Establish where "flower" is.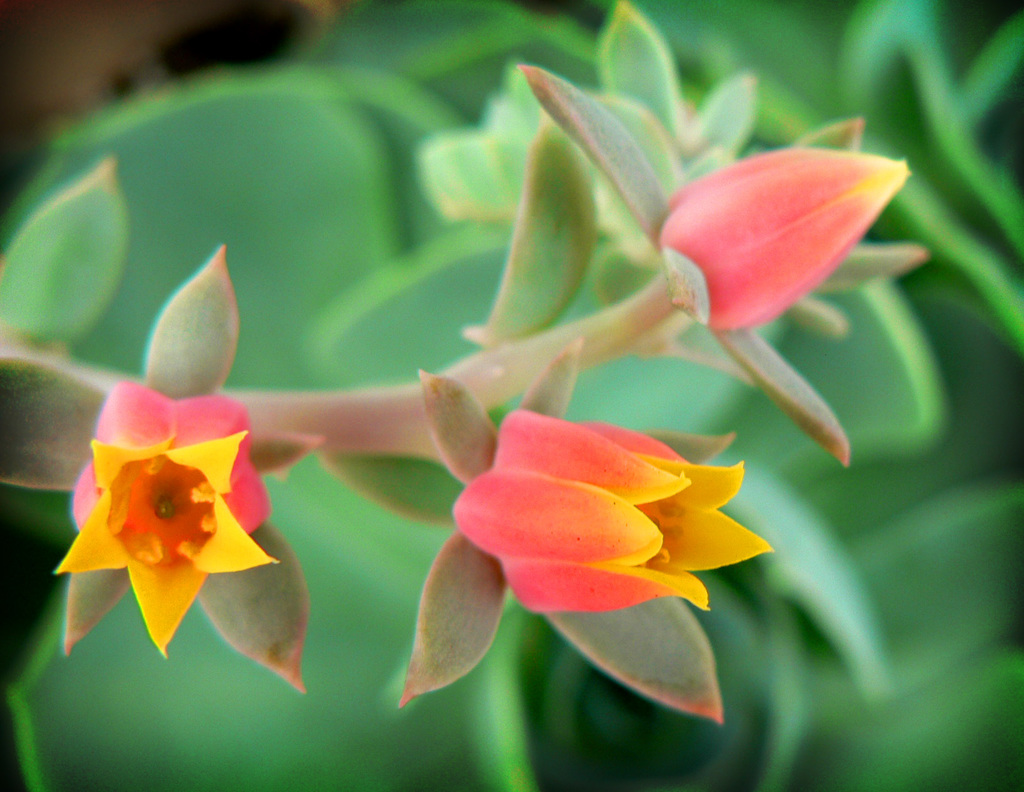
Established at [left=429, top=404, right=764, bottom=660].
